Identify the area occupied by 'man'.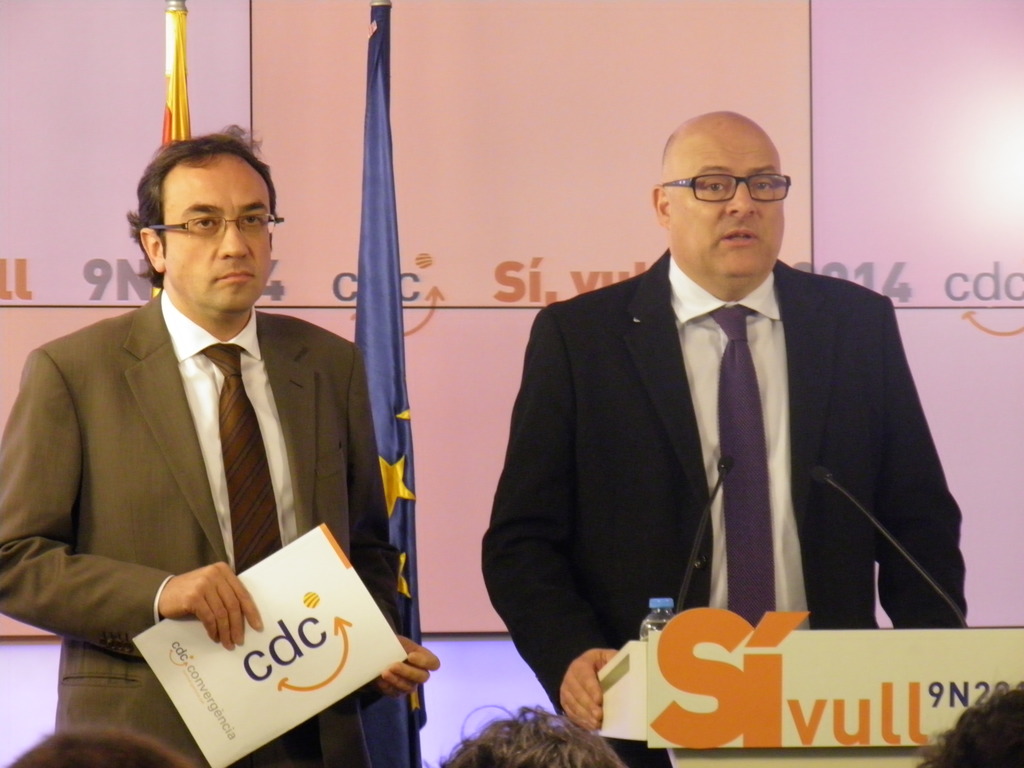
Area: [24,130,362,723].
